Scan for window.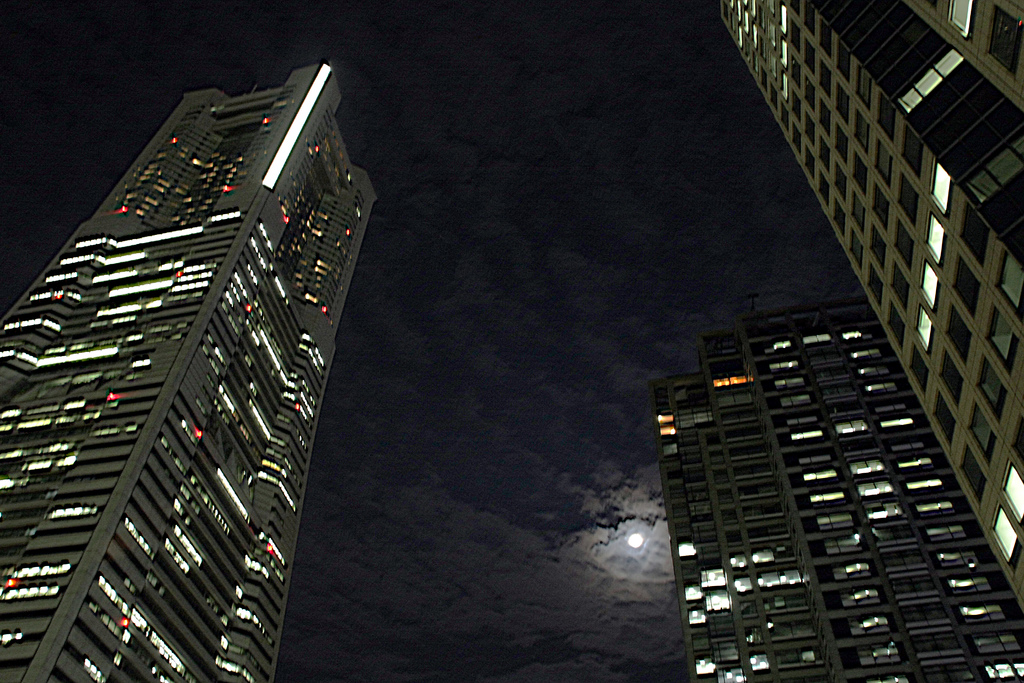
Scan result: (821,16,835,56).
